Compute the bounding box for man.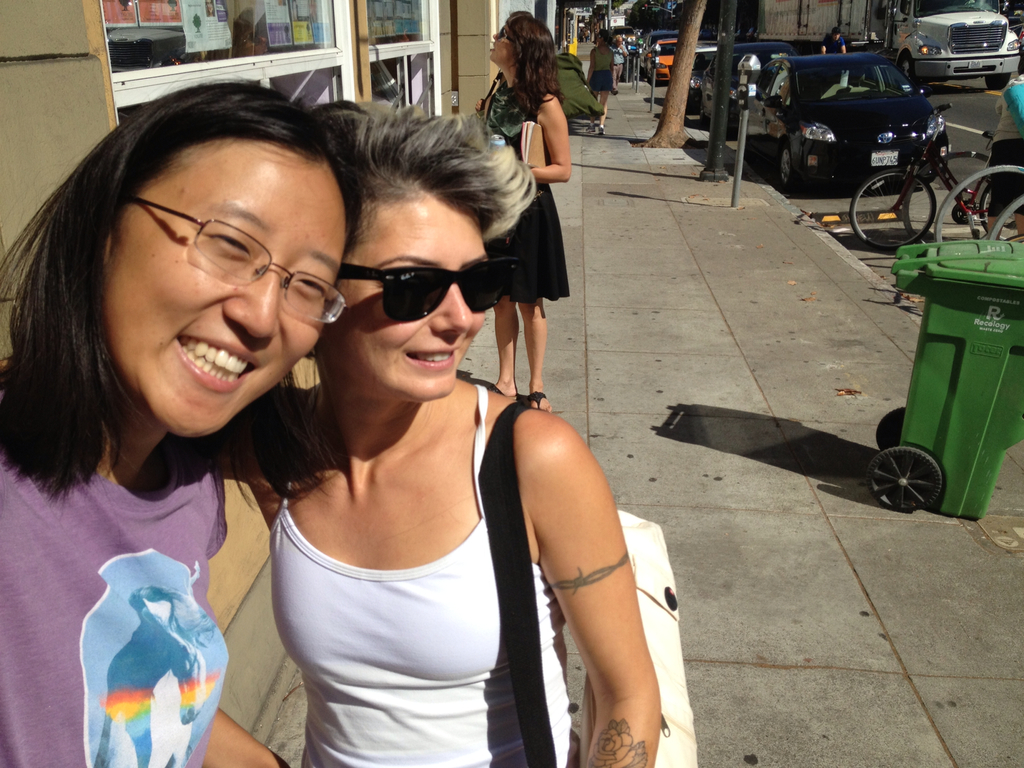
<region>820, 26, 846, 52</region>.
